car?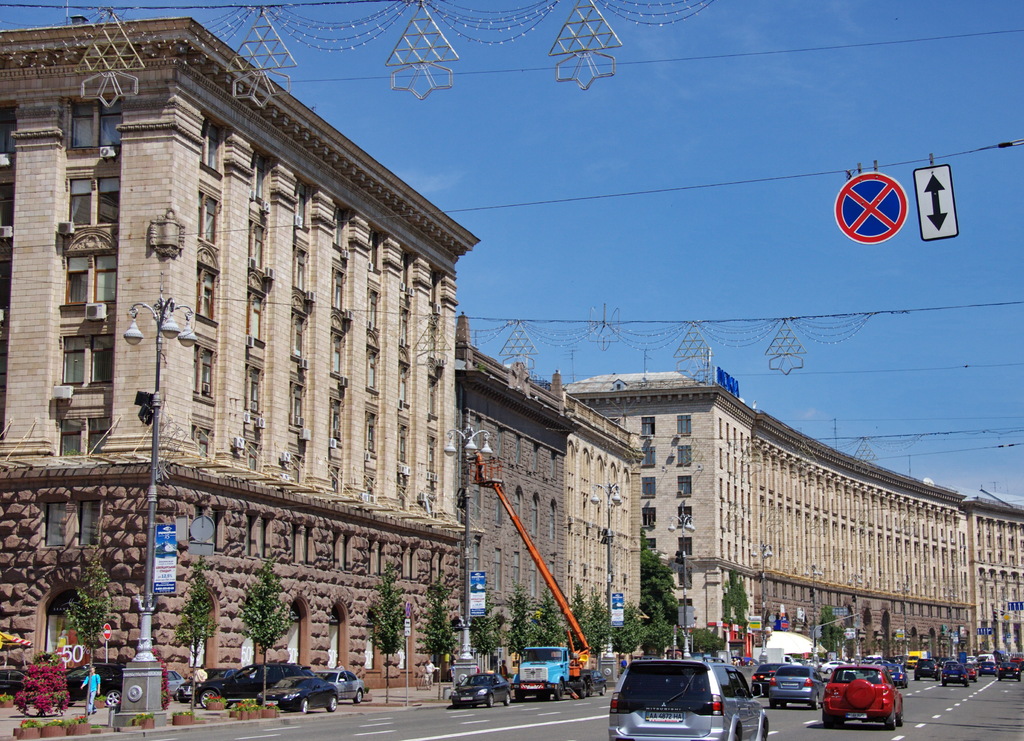
<region>193, 657, 296, 704</region>
